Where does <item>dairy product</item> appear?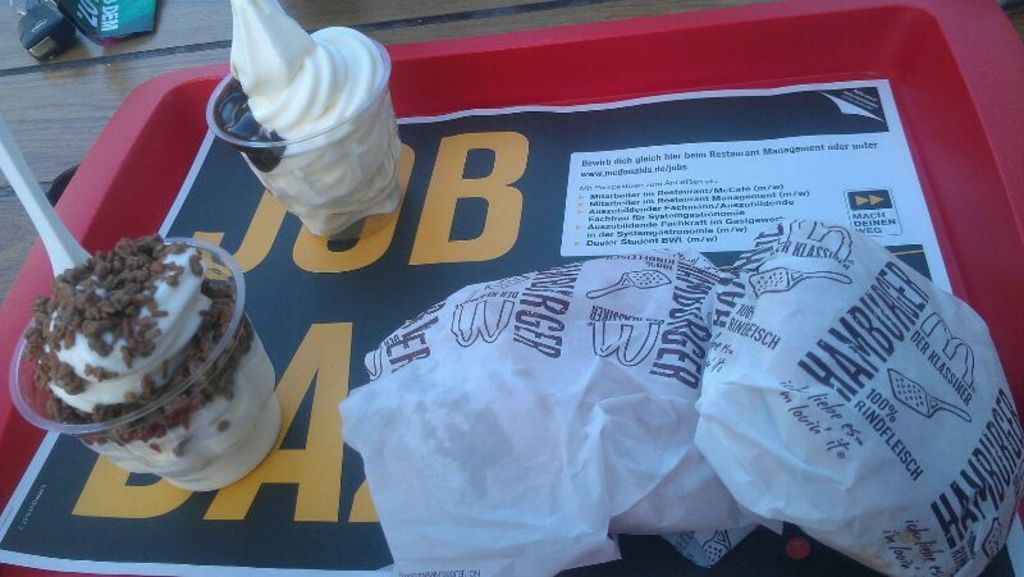
Appears at select_region(212, 0, 404, 237).
